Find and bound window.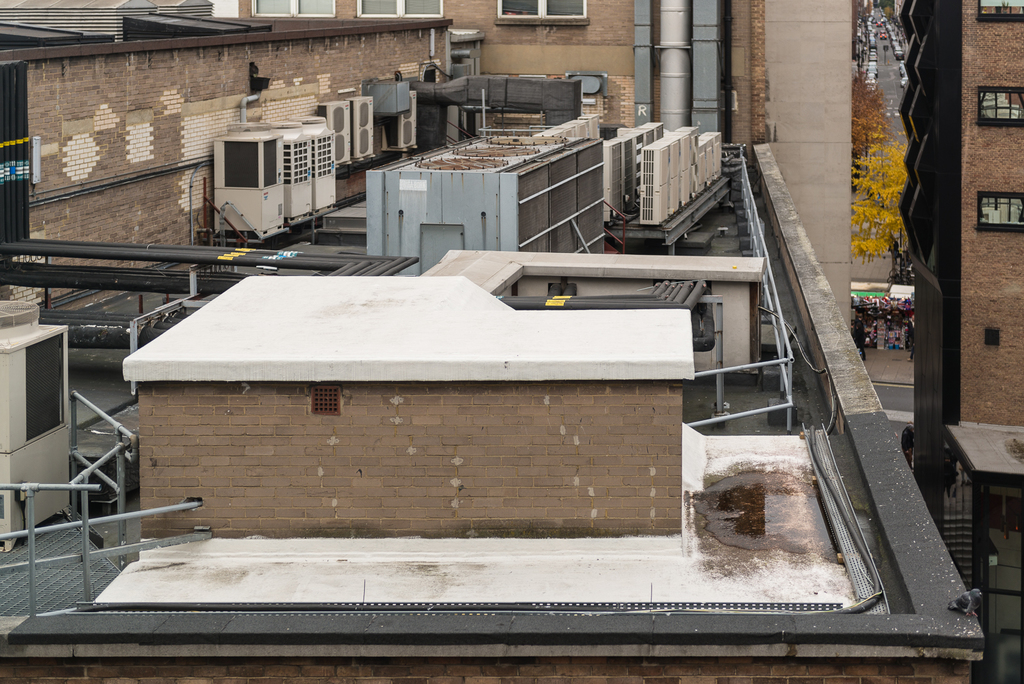
Bound: {"x1": 502, "y1": 0, "x2": 588, "y2": 19}.
